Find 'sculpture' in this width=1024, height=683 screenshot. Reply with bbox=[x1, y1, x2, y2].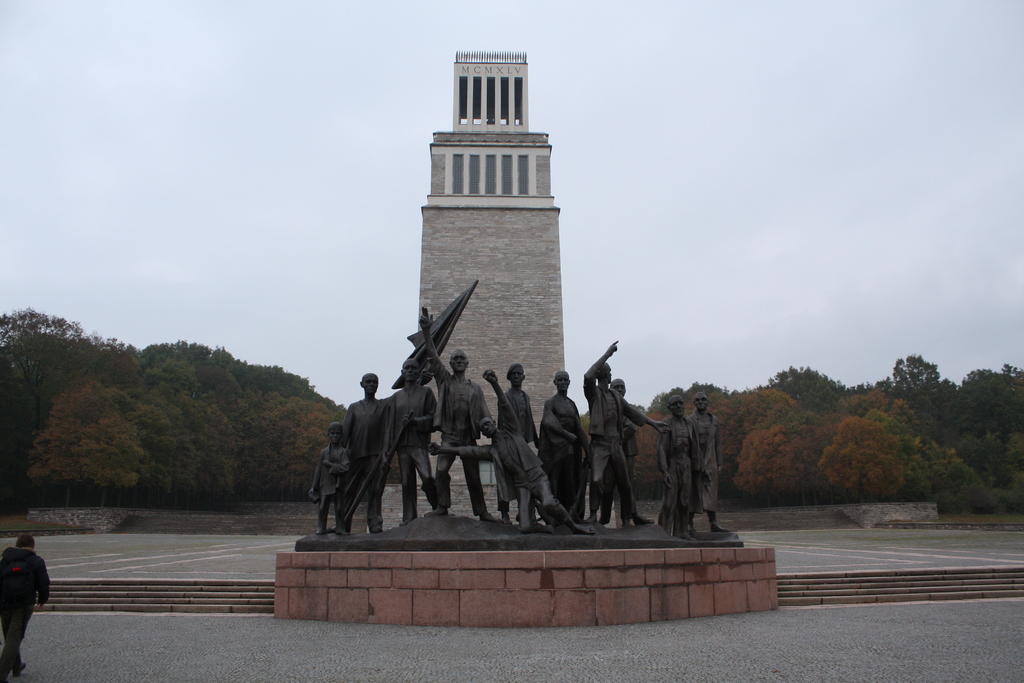
bbox=[419, 301, 497, 523].
